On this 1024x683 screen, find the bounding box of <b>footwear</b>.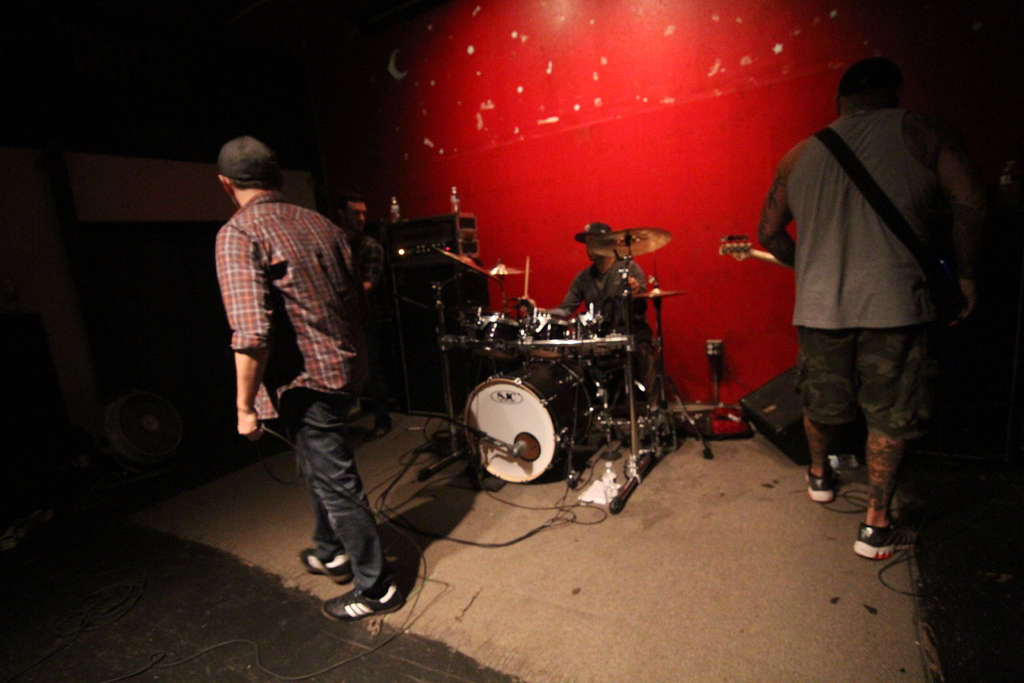
Bounding box: {"x1": 854, "y1": 525, "x2": 922, "y2": 562}.
